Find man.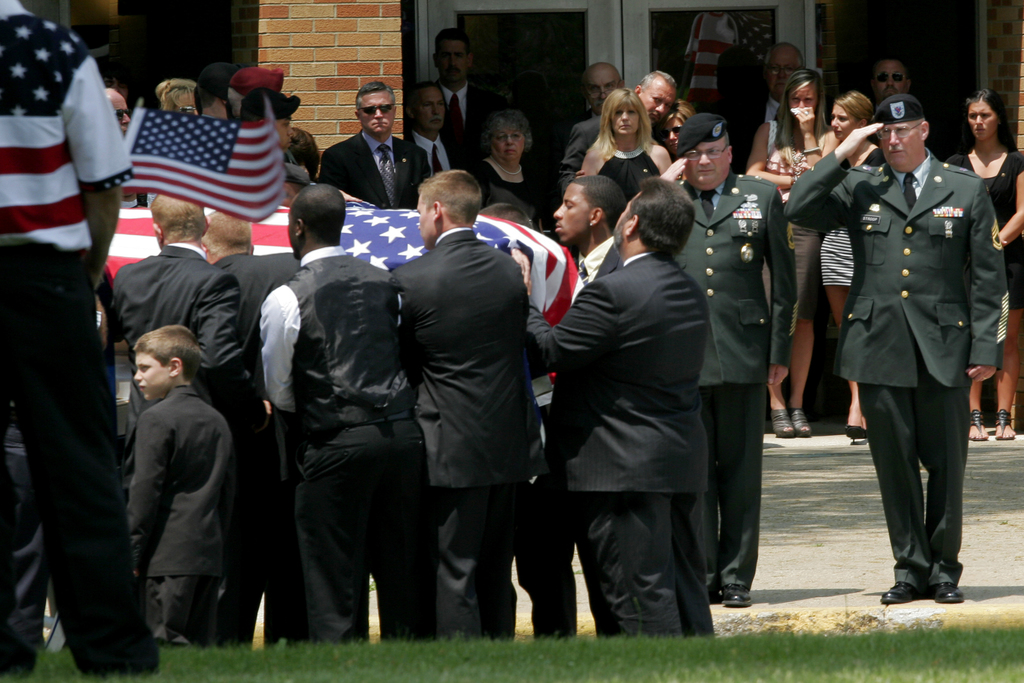
668 110 799 605.
